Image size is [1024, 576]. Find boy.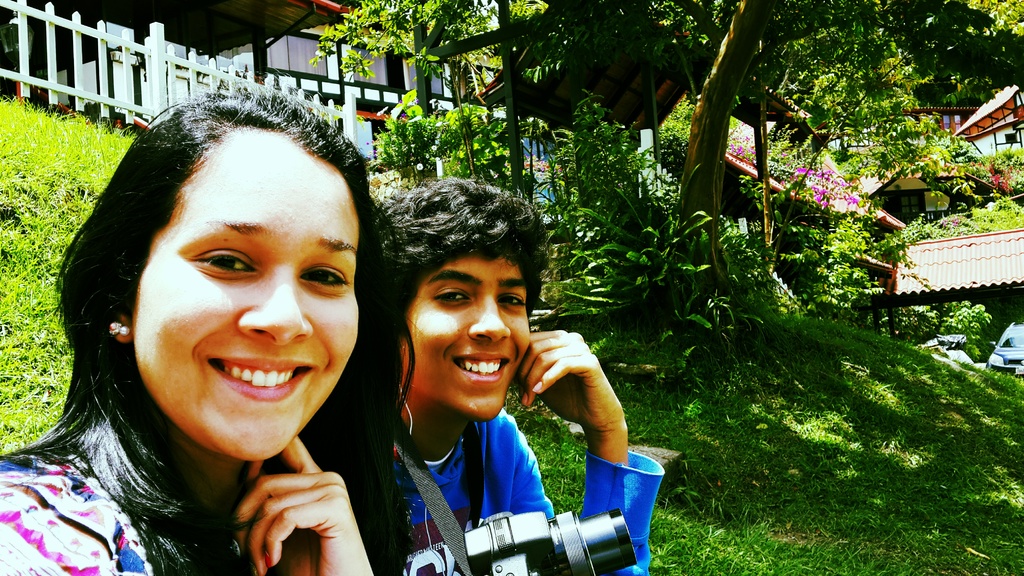
rect(353, 202, 629, 548).
